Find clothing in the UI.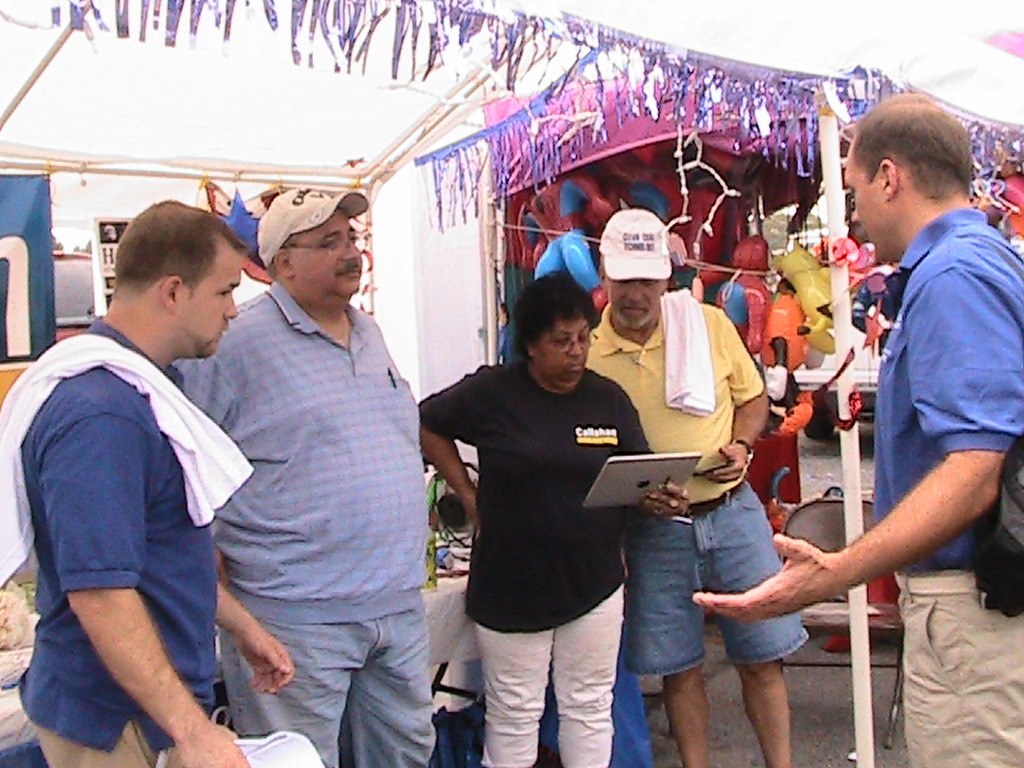
UI element at [574, 288, 815, 679].
